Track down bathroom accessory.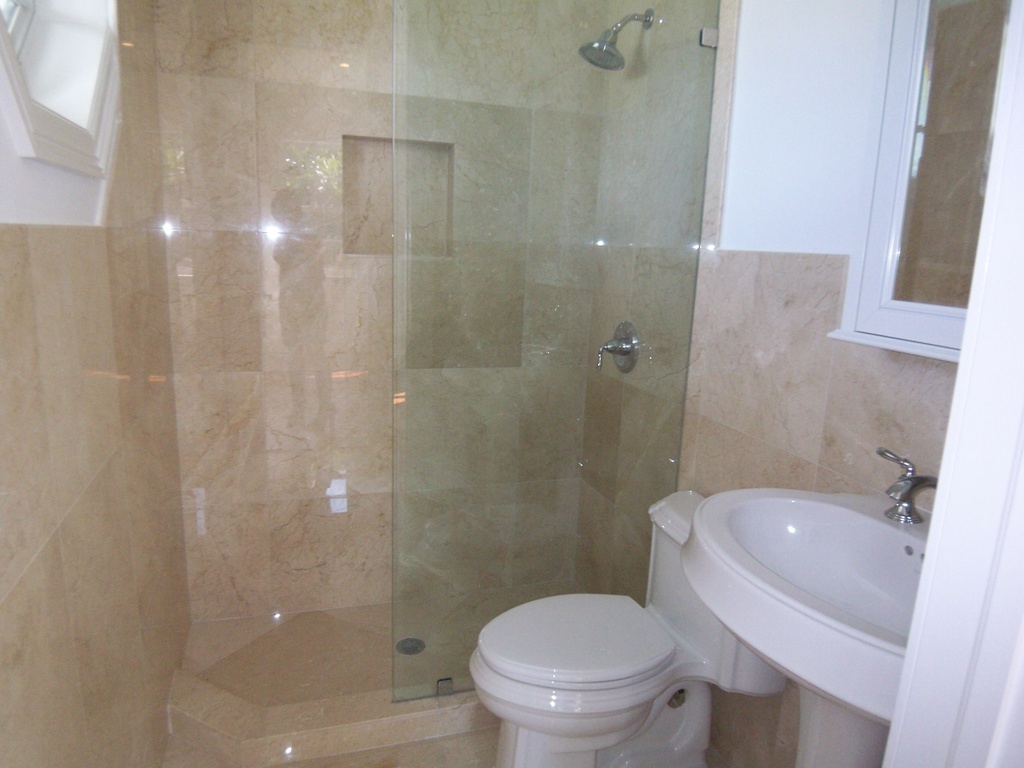
Tracked to pyautogui.locateOnScreen(811, 1, 1023, 369).
